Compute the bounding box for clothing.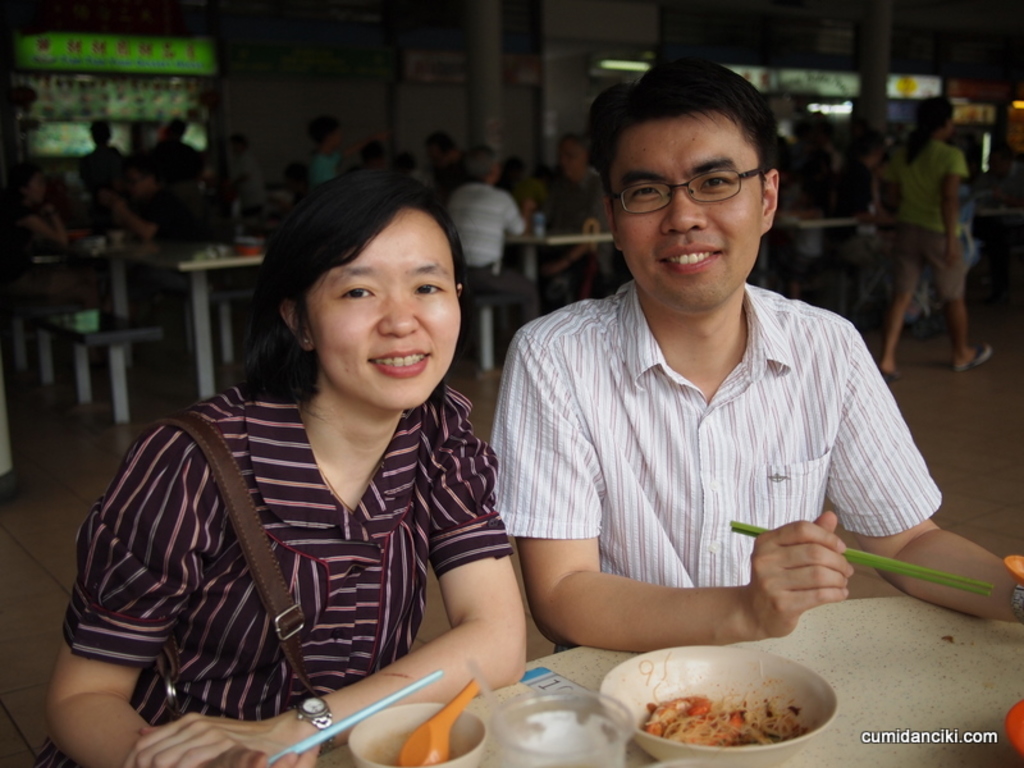
region(429, 146, 463, 193).
